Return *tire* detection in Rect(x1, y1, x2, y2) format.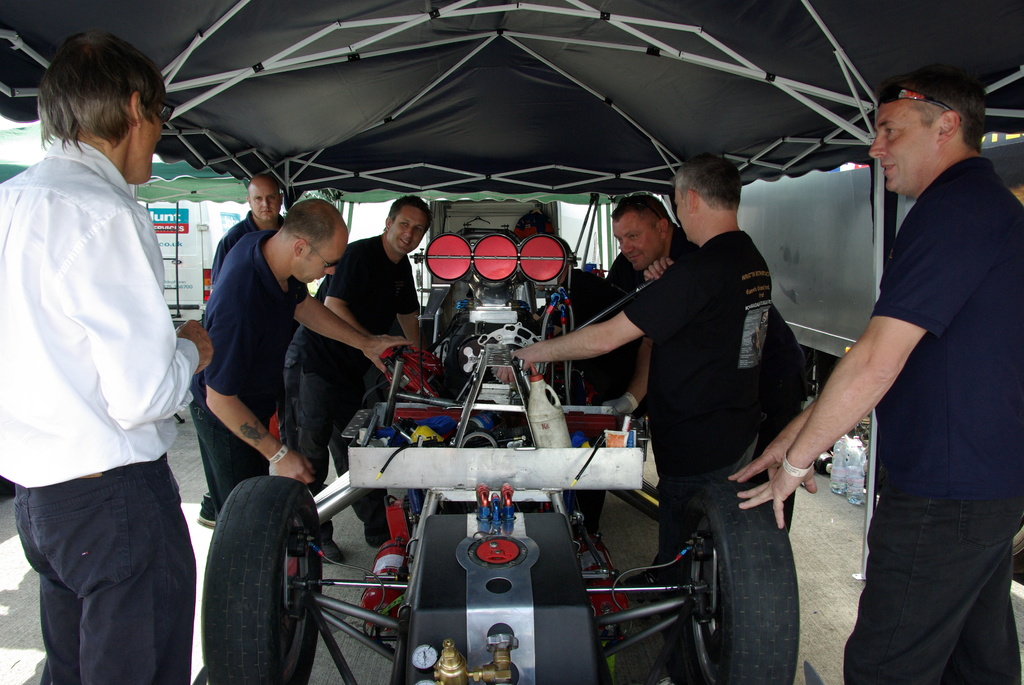
Rect(200, 475, 333, 684).
